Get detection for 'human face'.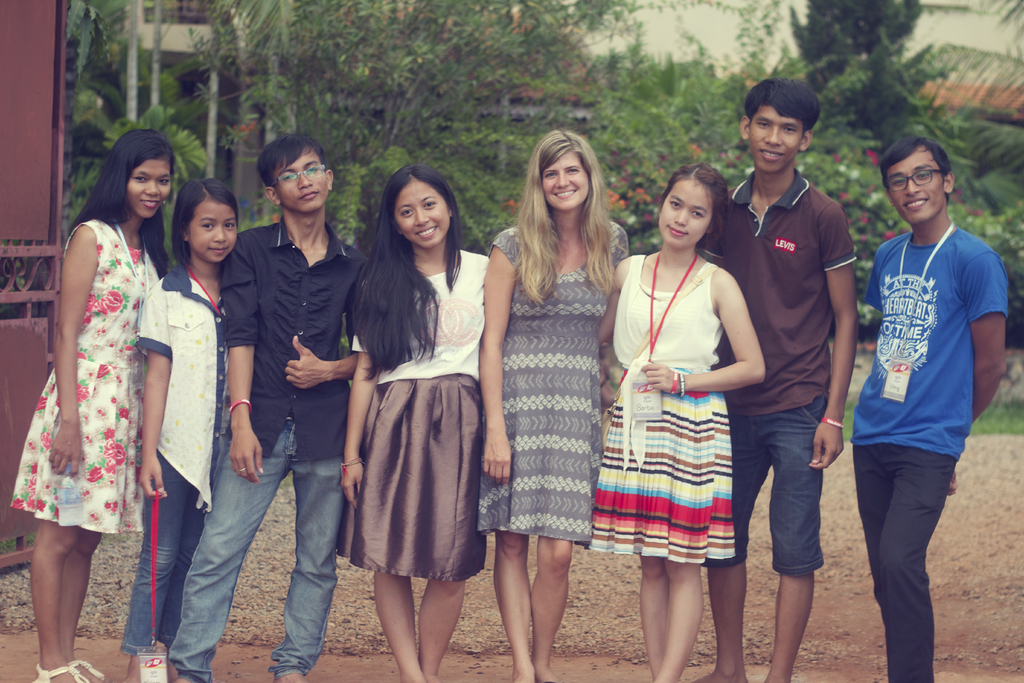
Detection: {"x1": 390, "y1": 180, "x2": 449, "y2": 247}.
